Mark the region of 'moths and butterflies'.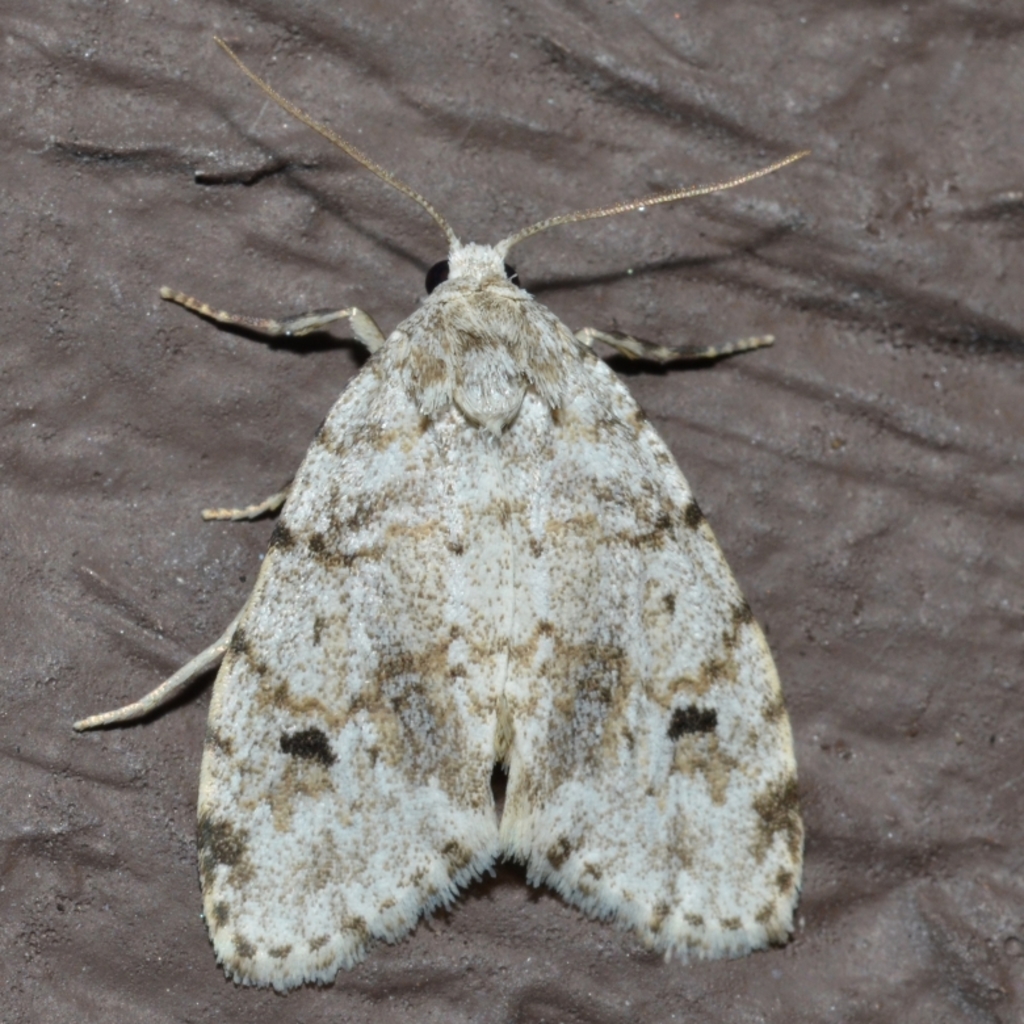
Region: (68,38,822,991).
